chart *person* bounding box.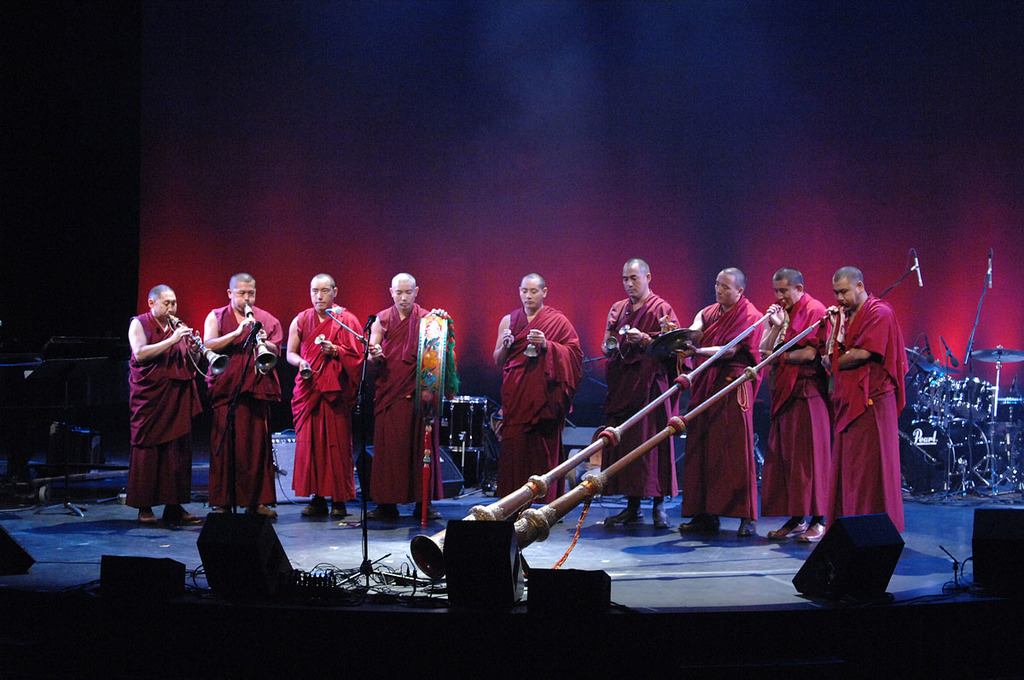
Charted: crop(123, 279, 205, 528).
